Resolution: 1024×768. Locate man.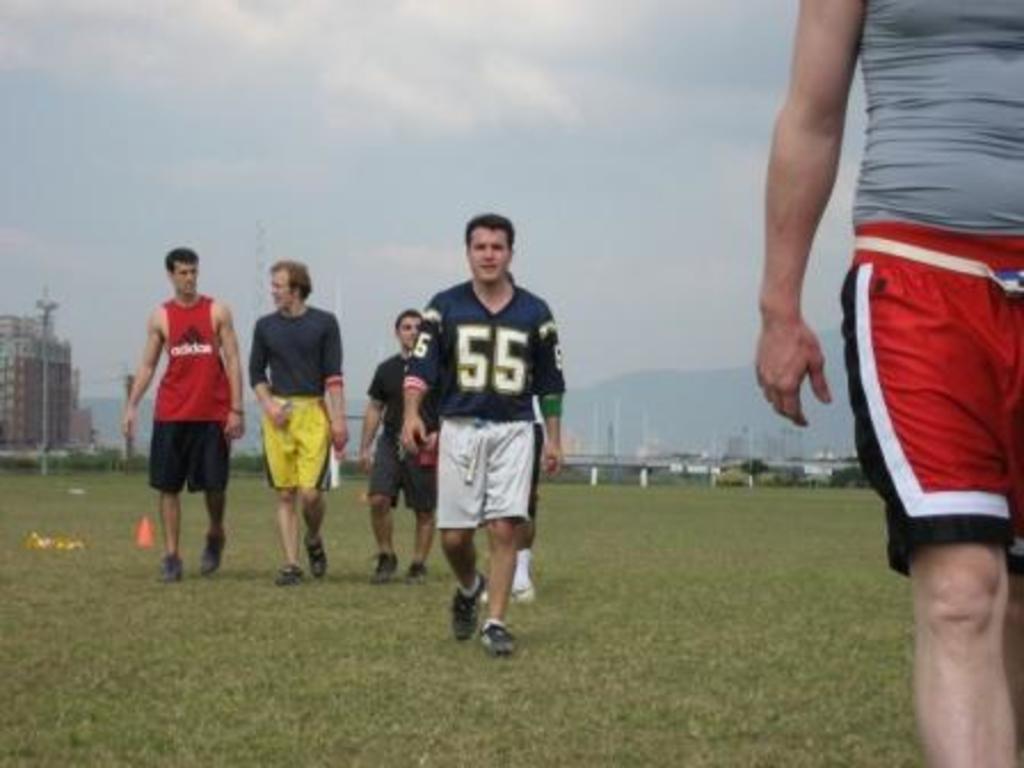
bbox=[123, 247, 235, 585].
